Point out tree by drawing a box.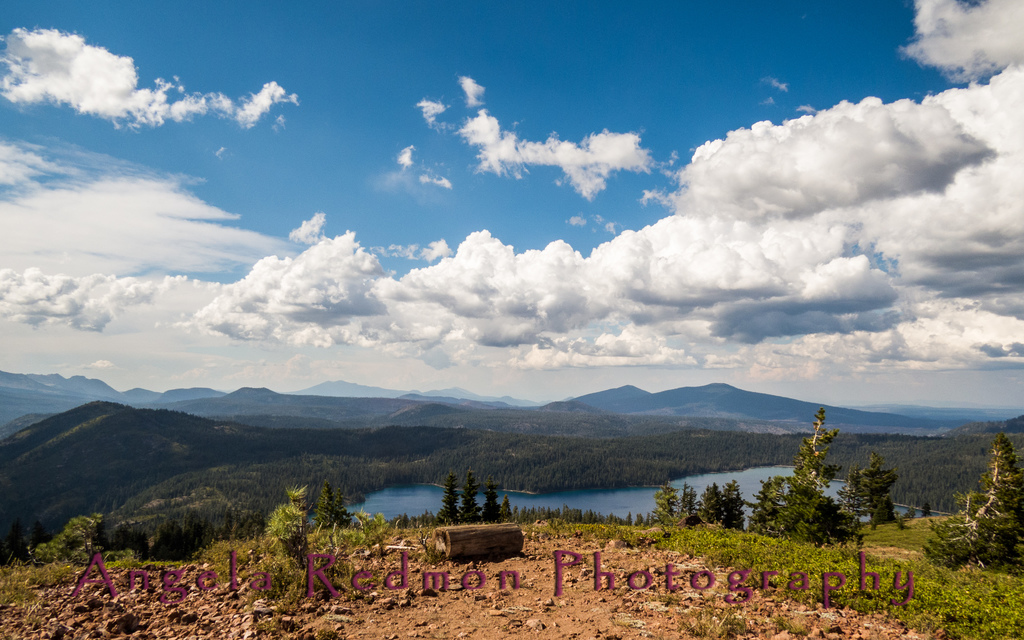
crop(719, 479, 751, 532).
